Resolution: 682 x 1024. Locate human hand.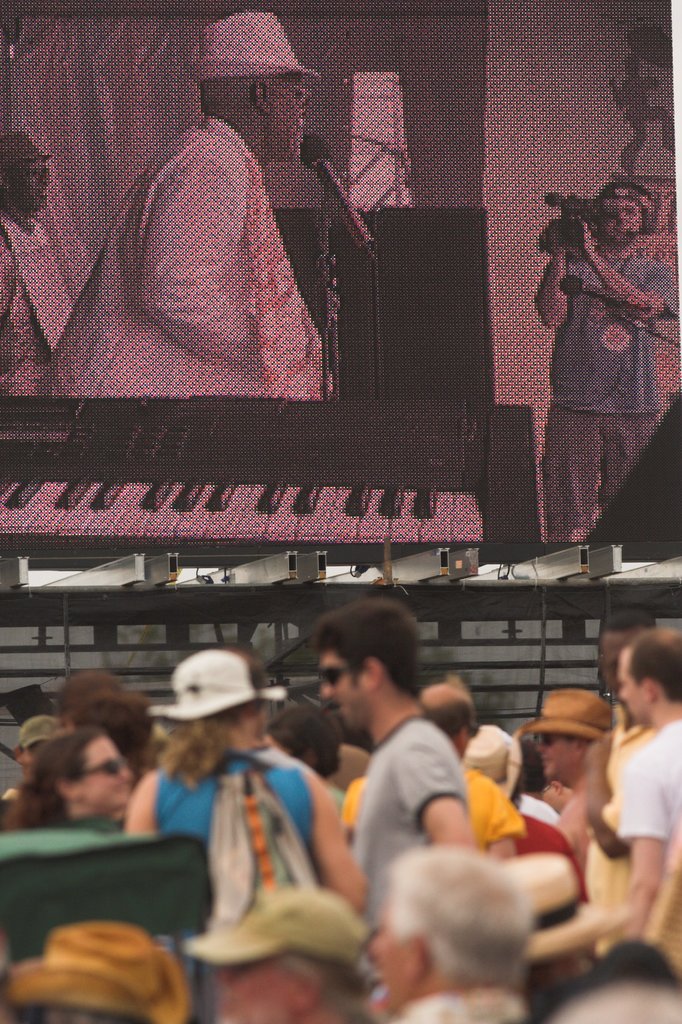
[540, 228, 567, 262].
